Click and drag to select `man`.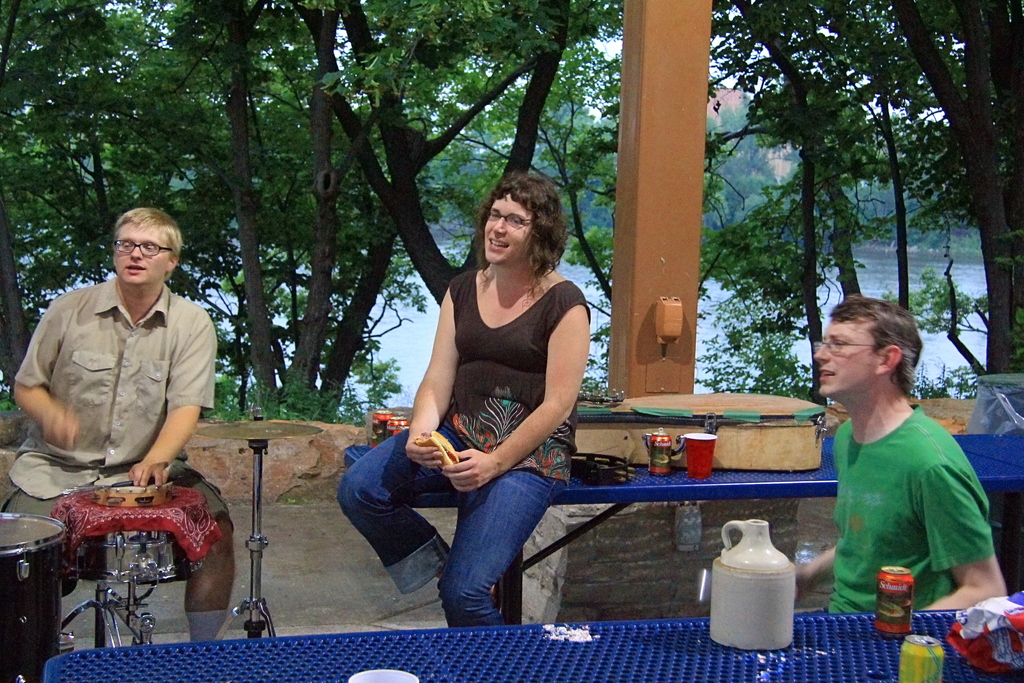
Selection: <bbox>797, 293, 1002, 617</bbox>.
